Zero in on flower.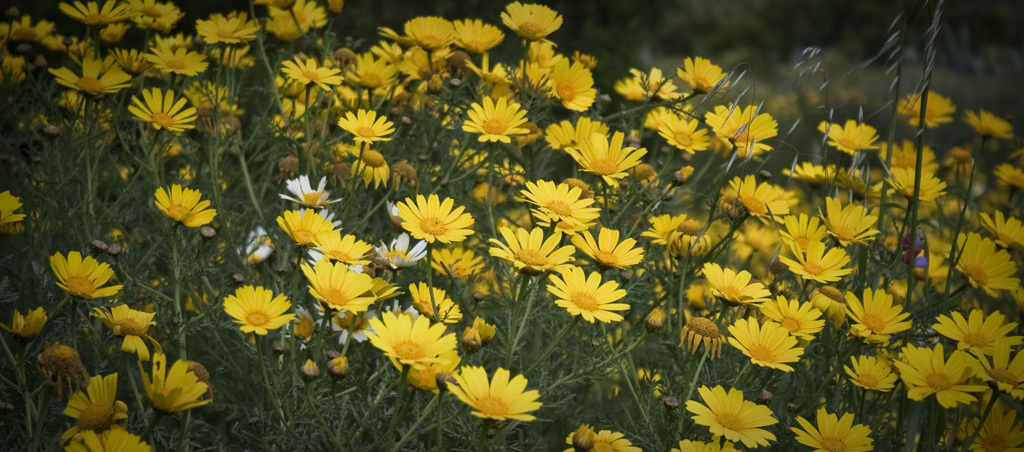
Zeroed in: bbox(453, 11, 503, 55).
